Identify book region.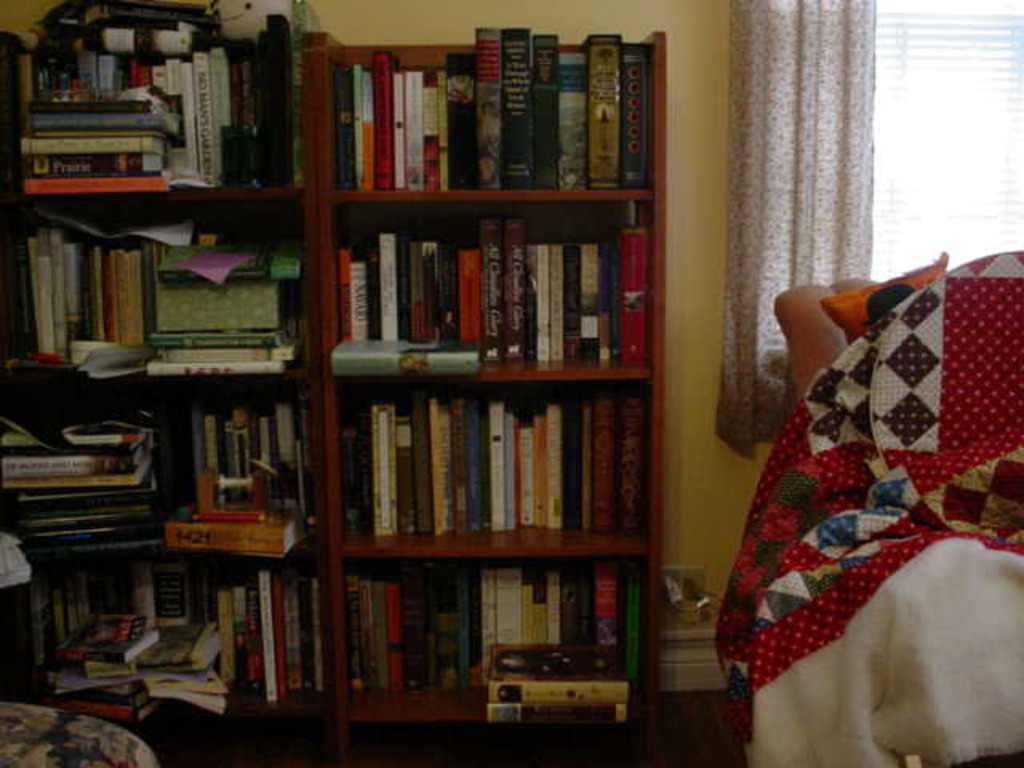
Region: <region>331, 330, 483, 370</region>.
